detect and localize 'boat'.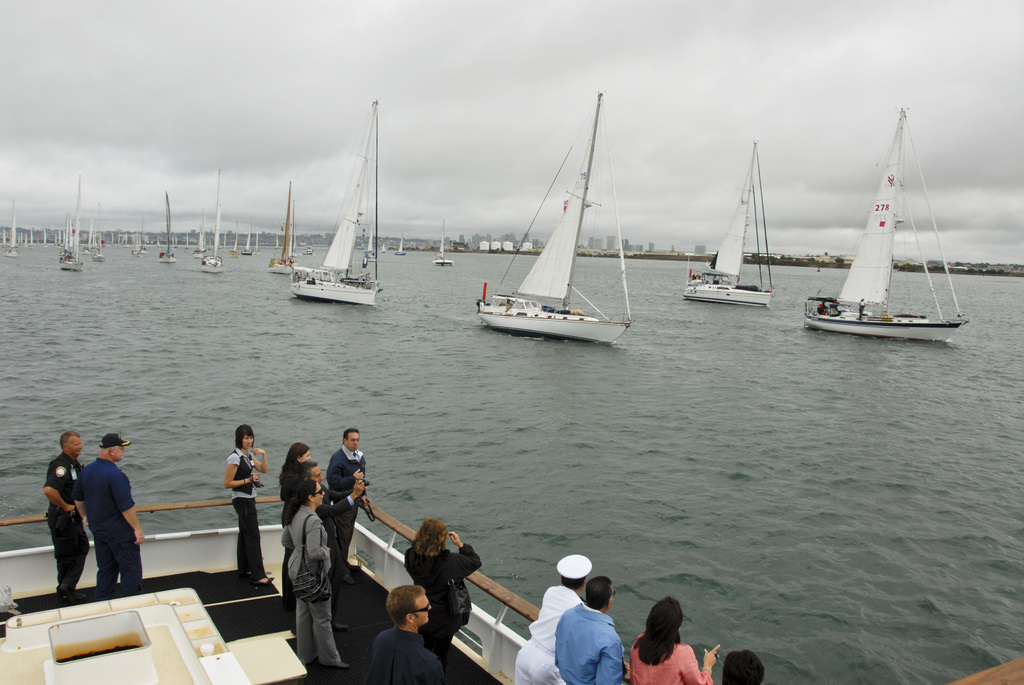
Localized at box(195, 173, 223, 274).
